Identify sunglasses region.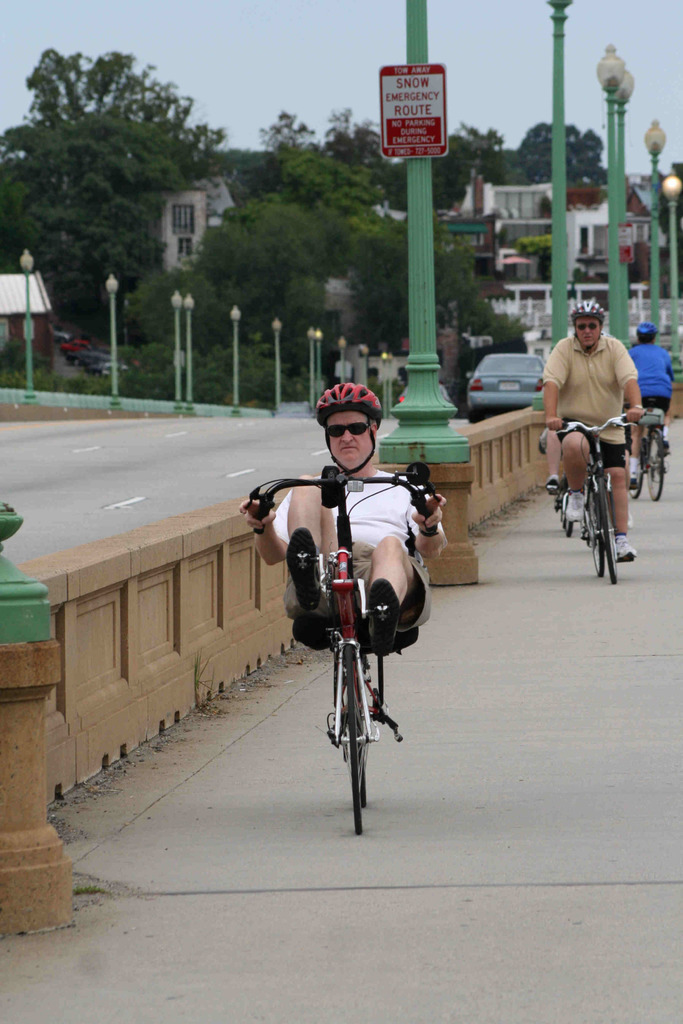
Region: left=568, top=316, right=601, bottom=336.
